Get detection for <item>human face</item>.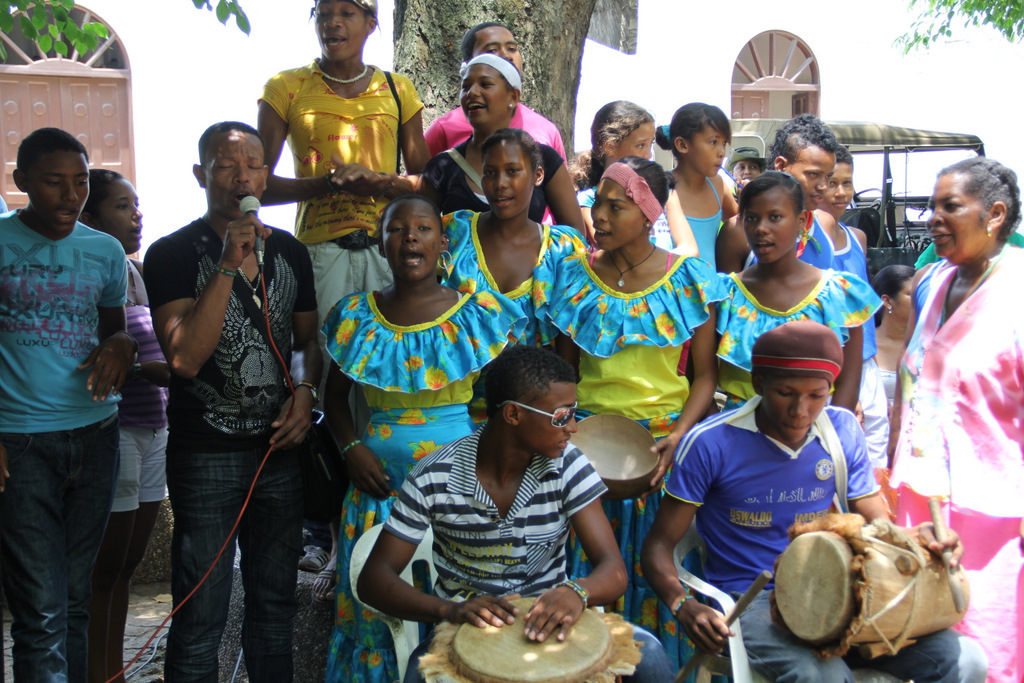
Detection: crop(589, 176, 642, 248).
